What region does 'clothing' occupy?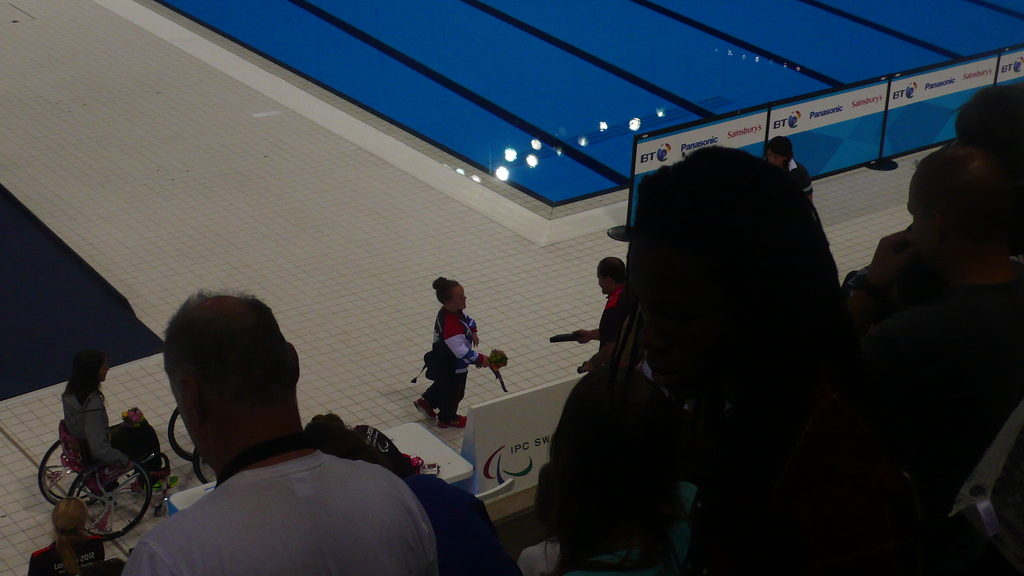
pyautogui.locateOnScreen(520, 359, 881, 575).
